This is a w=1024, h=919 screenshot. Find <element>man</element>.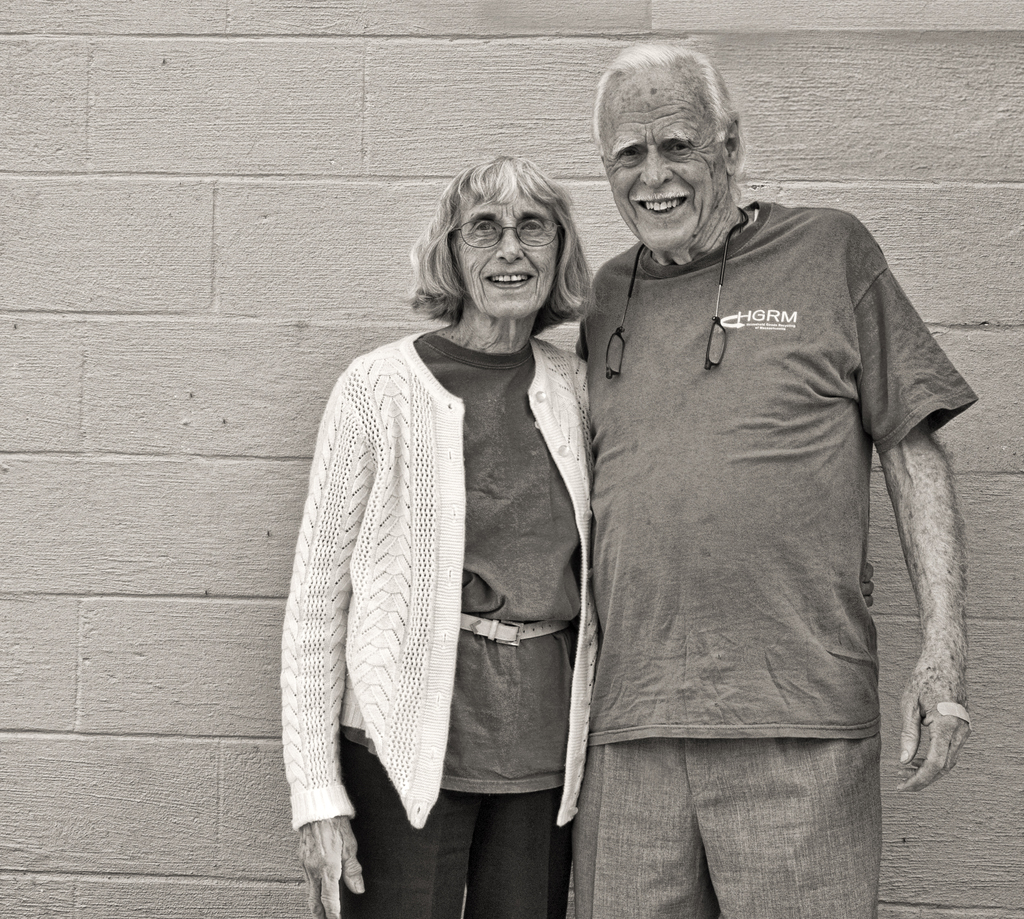
Bounding box: bbox=(577, 46, 993, 918).
